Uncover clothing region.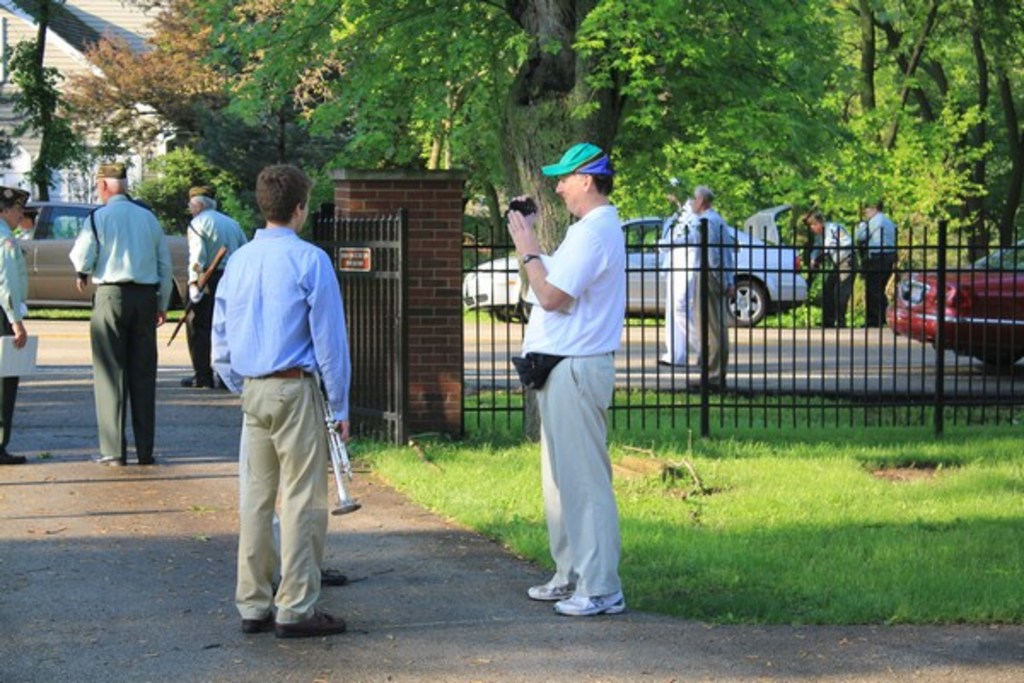
Uncovered: [x1=519, y1=203, x2=625, y2=596].
